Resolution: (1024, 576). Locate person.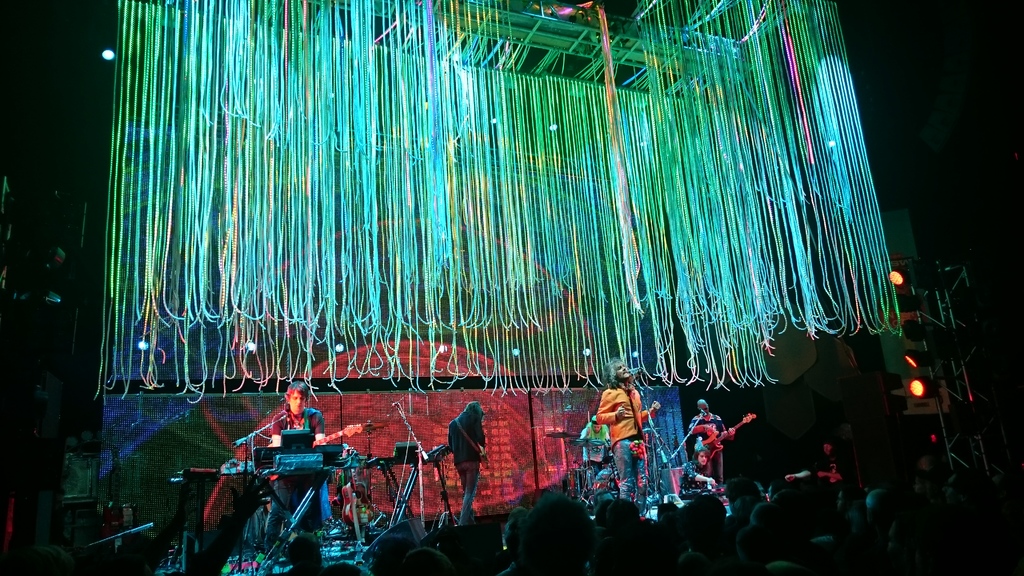
BBox(259, 377, 332, 552).
